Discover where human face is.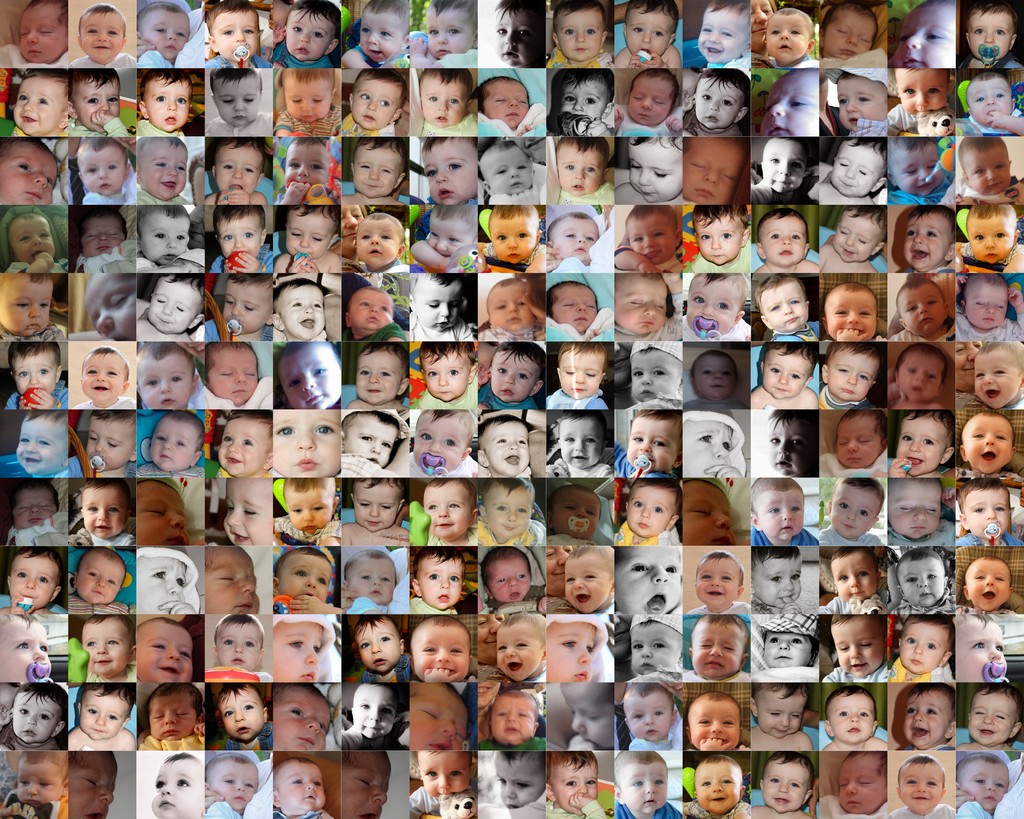
Discovered at rect(758, 212, 806, 266).
